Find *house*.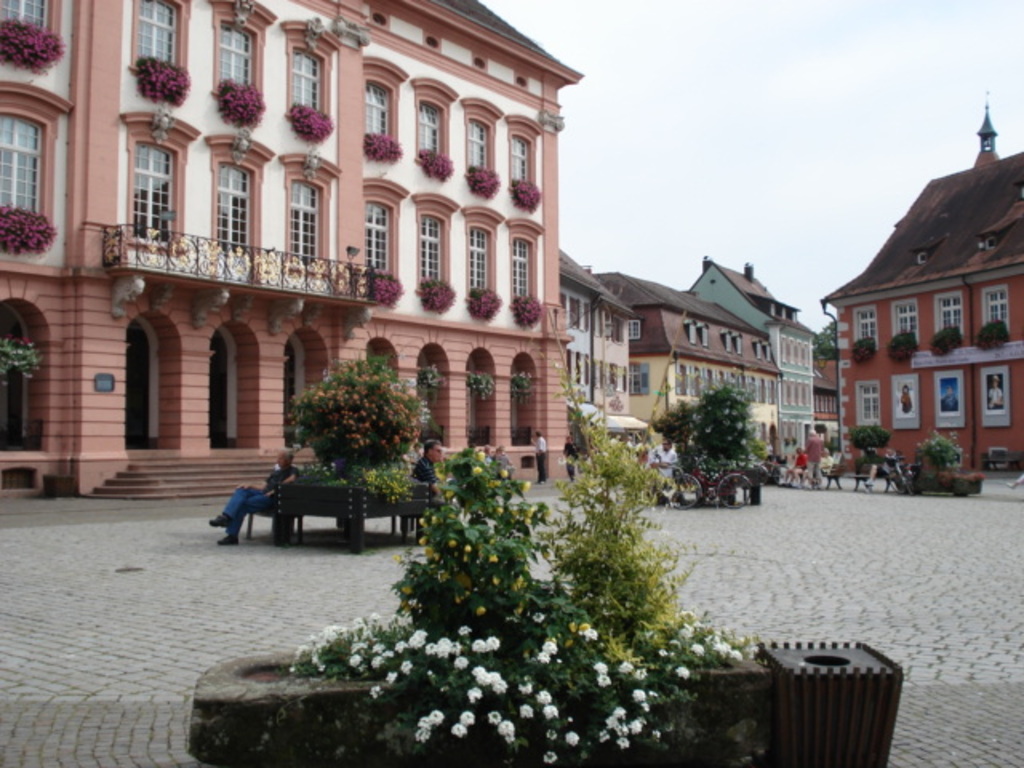
x1=555, y1=245, x2=632, y2=475.
